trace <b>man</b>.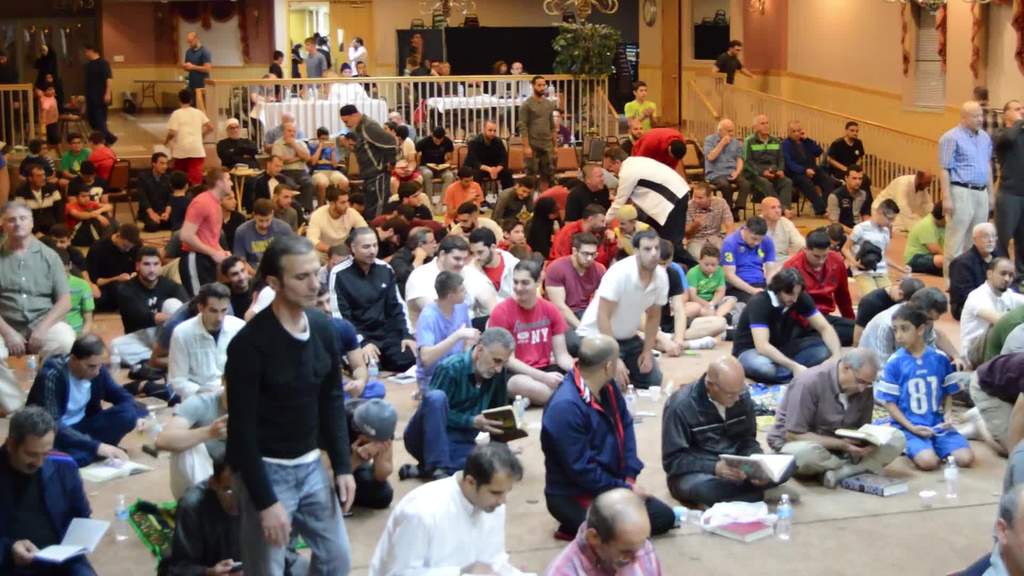
Traced to [780, 230, 852, 332].
